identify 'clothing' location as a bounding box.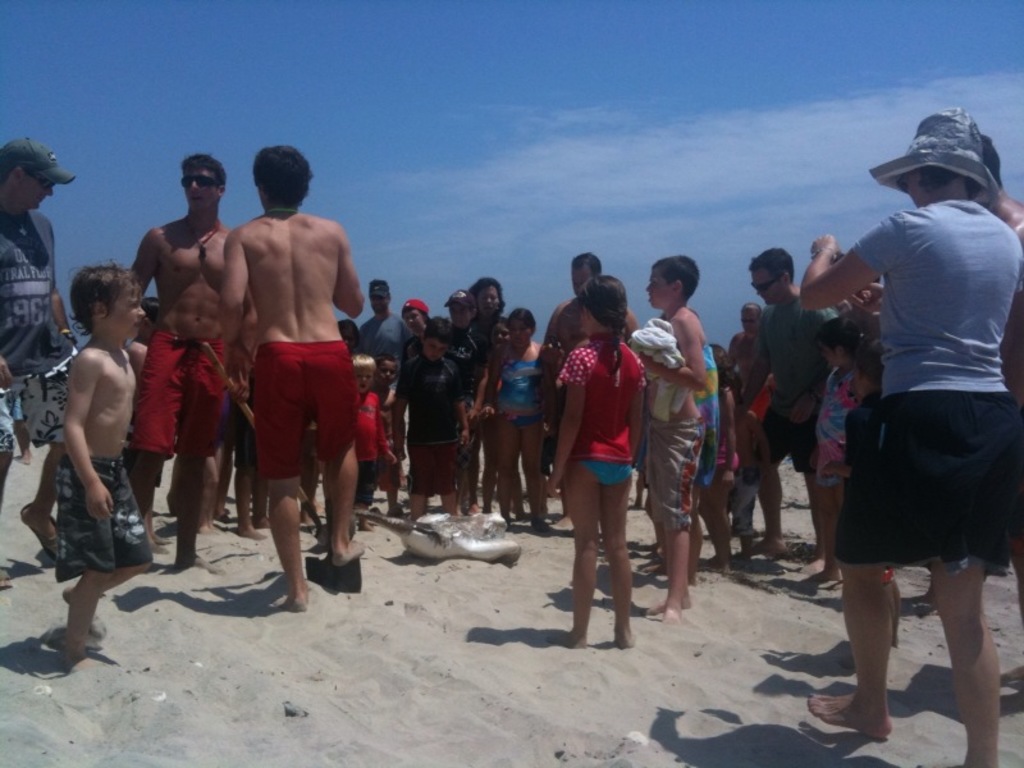
bbox(712, 442, 739, 467).
